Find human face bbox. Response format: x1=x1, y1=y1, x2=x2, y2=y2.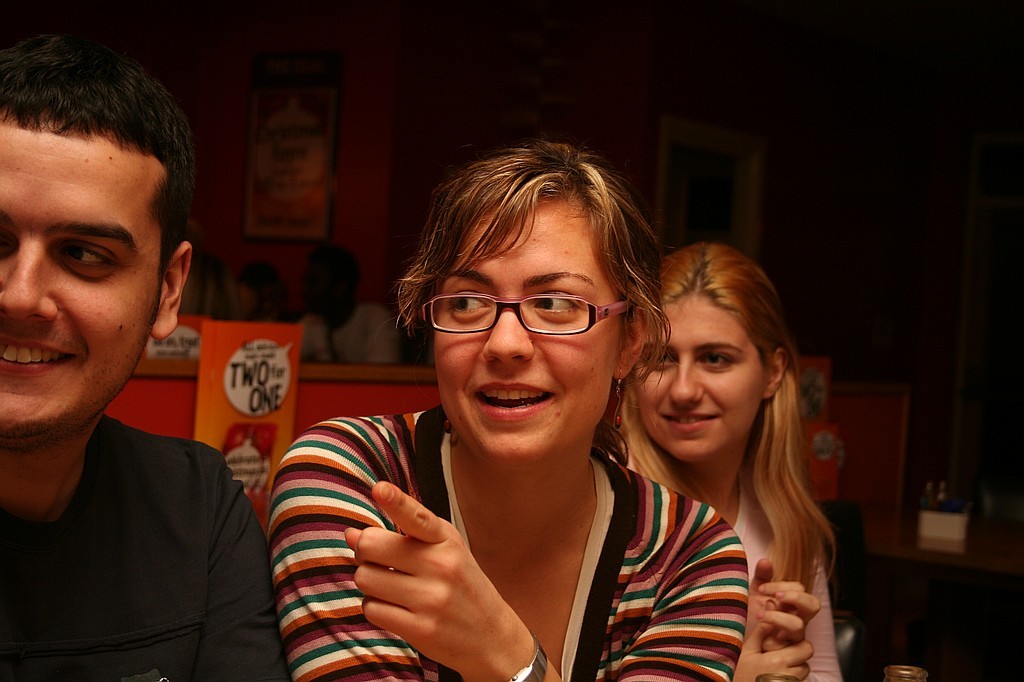
x1=626, y1=293, x2=769, y2=463.
